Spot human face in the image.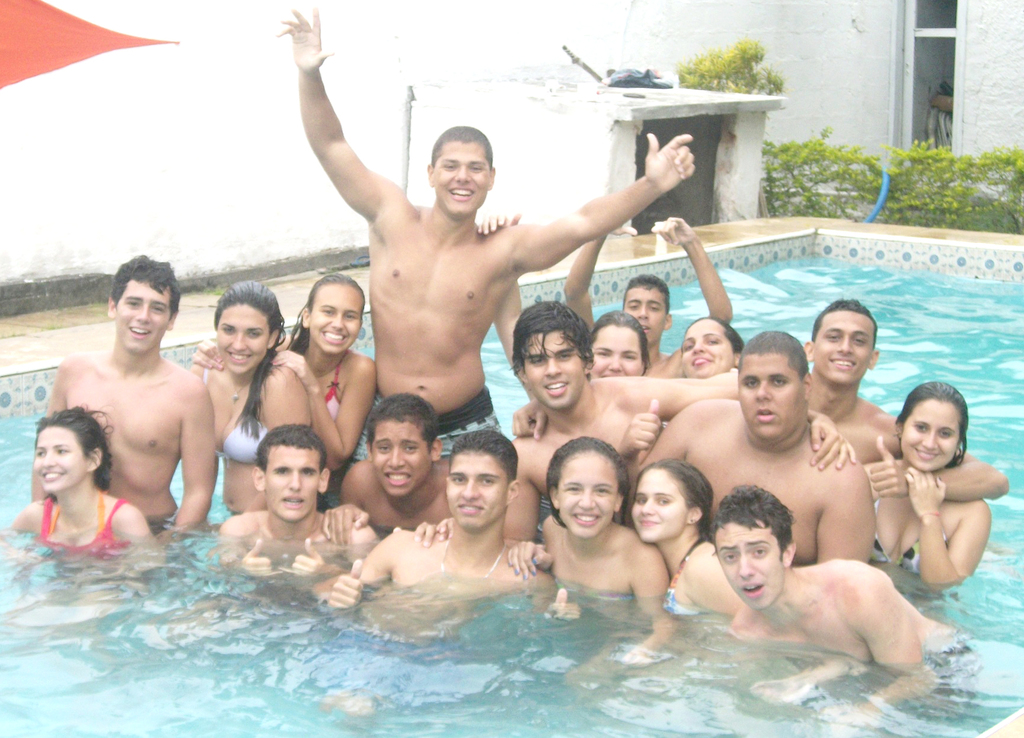
human face found at 629,469,688,547.
